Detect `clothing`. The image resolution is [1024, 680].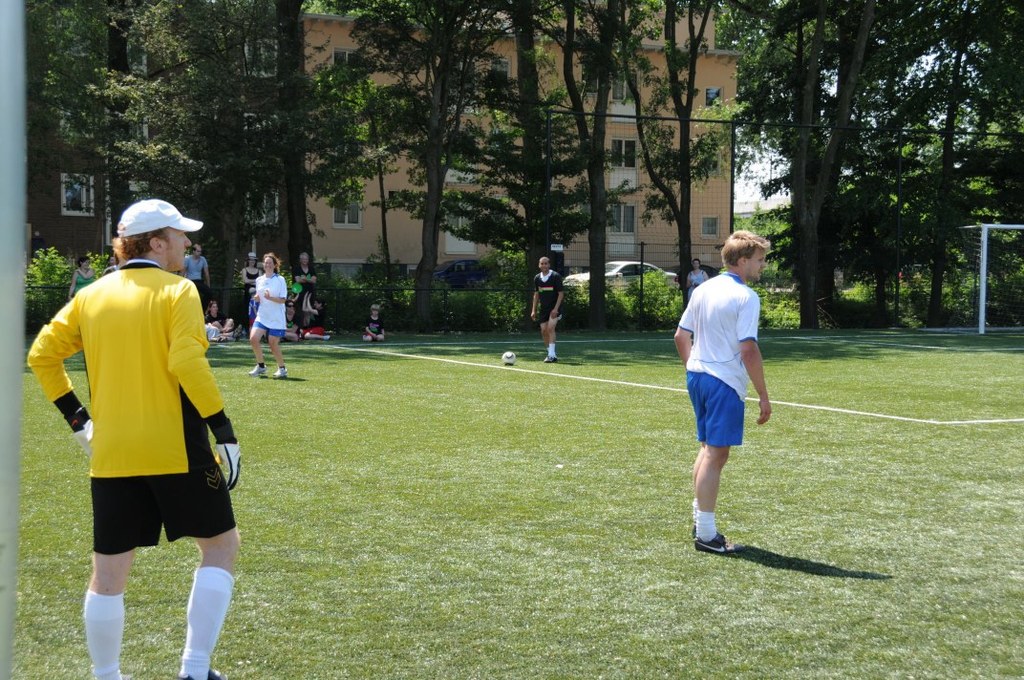
255, 271, 288, 335.
